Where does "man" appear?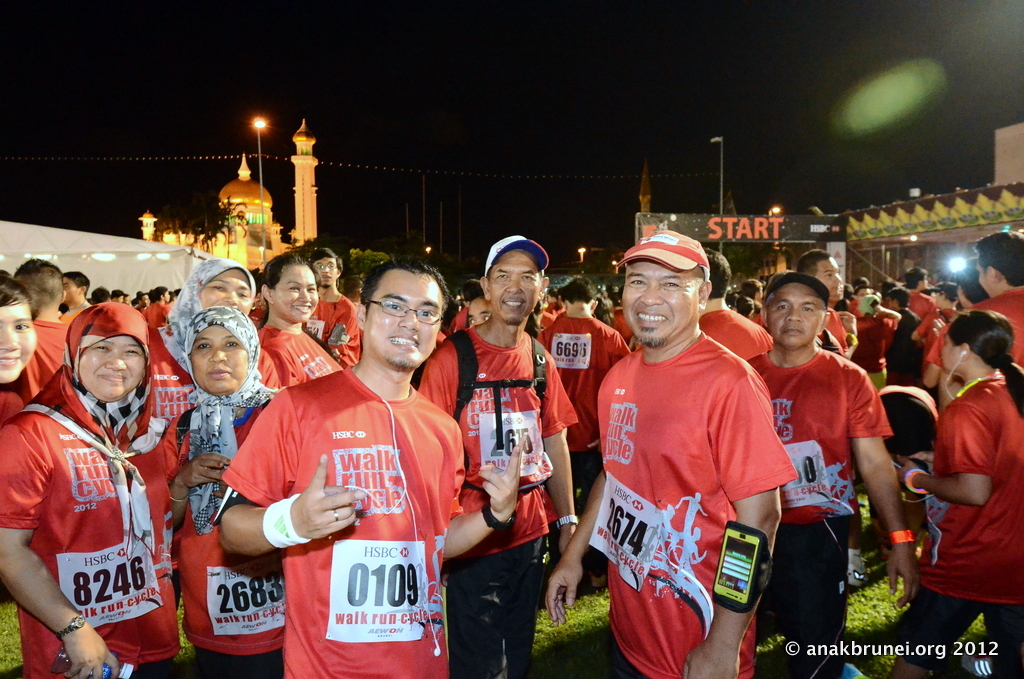
Appears at select_region(956, 255, 988, 306).
